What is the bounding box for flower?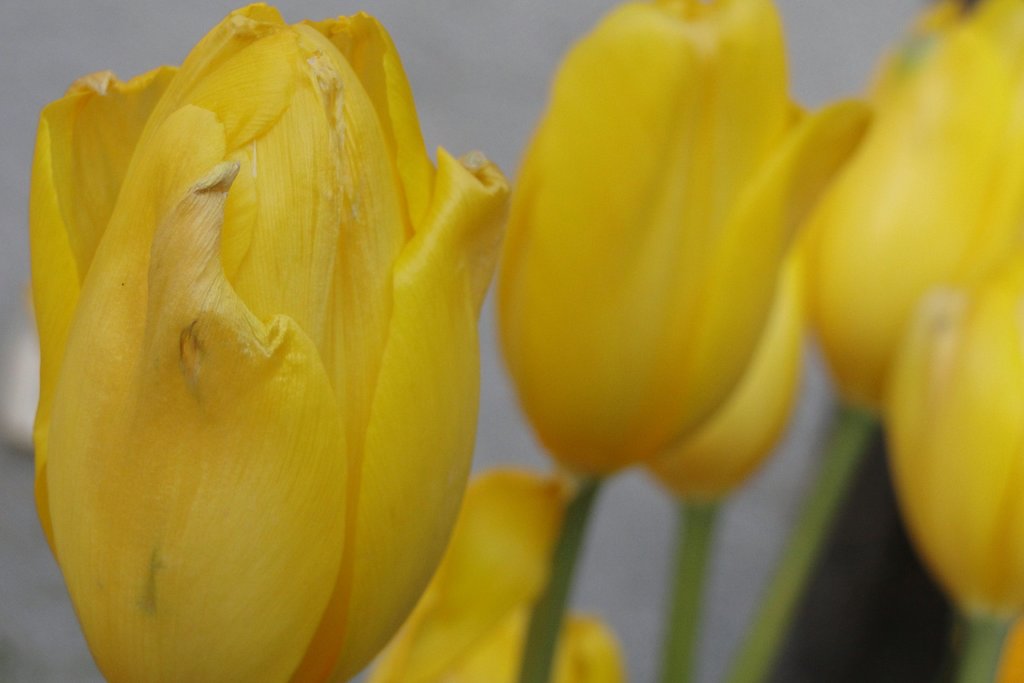
x1=893 y1=253 x2=1023 y2=620.
